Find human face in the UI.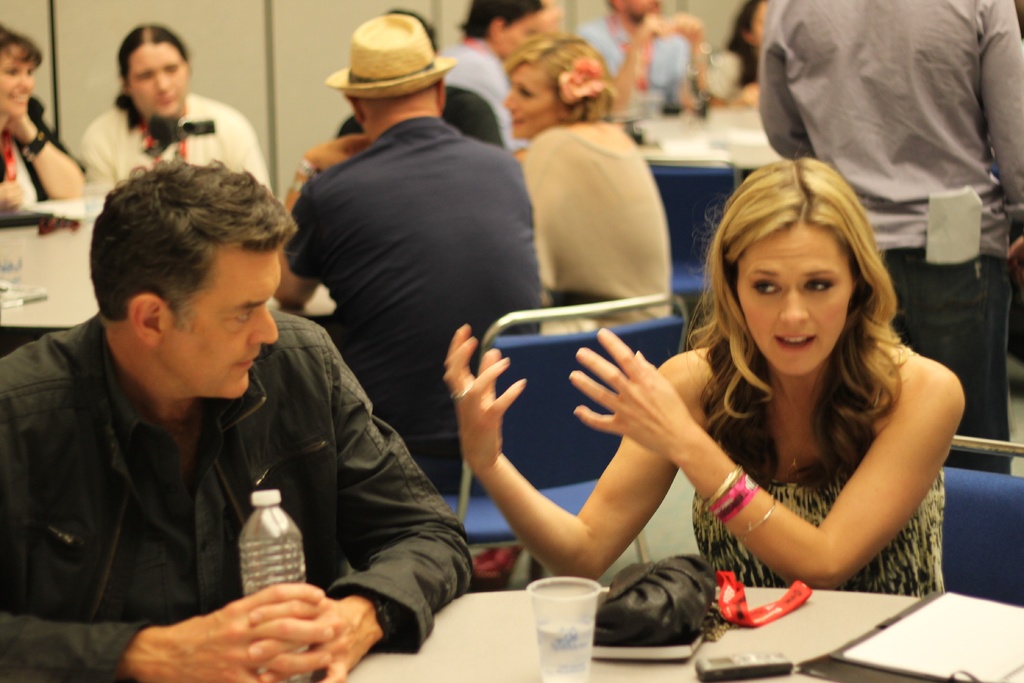
UI element at (left=504, top=64, right=559, bottom=138).
